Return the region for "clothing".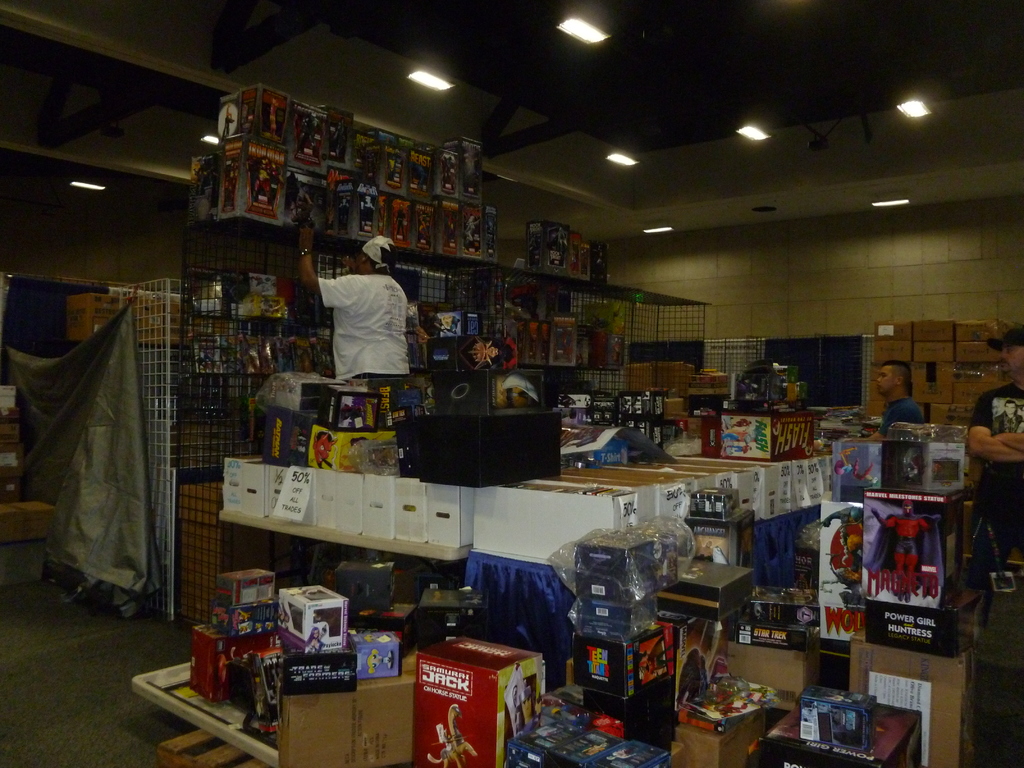
[861, 515, 945, 583].
